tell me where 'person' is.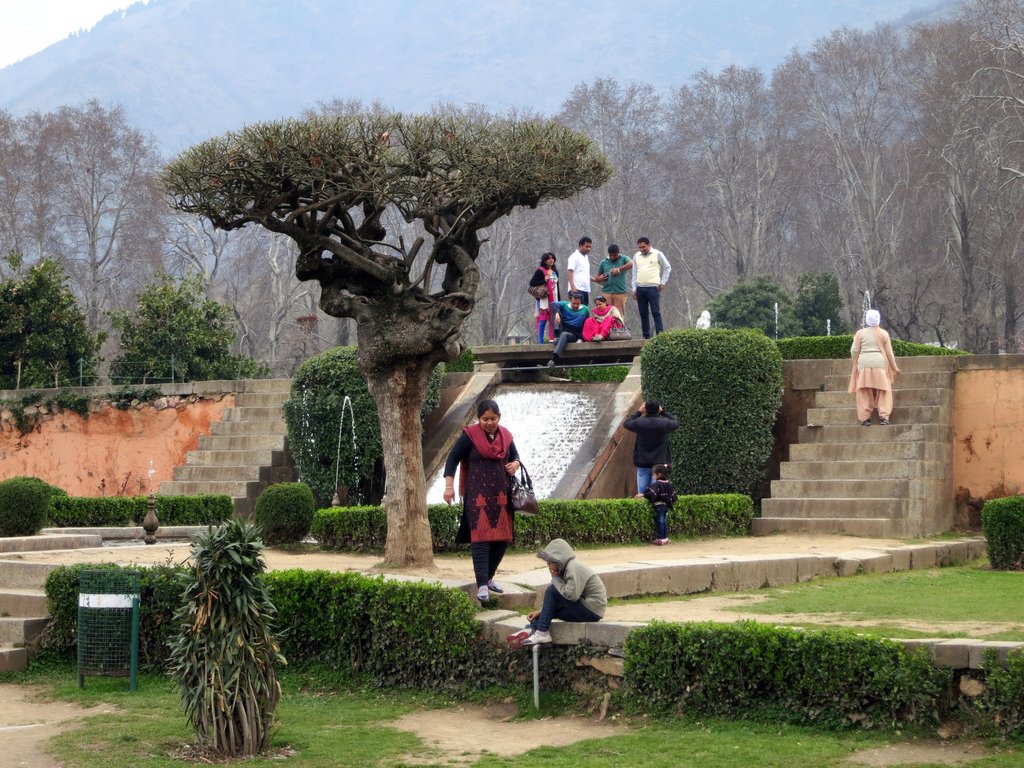
'person' is at bbox=[636, 463, 674, 546].
